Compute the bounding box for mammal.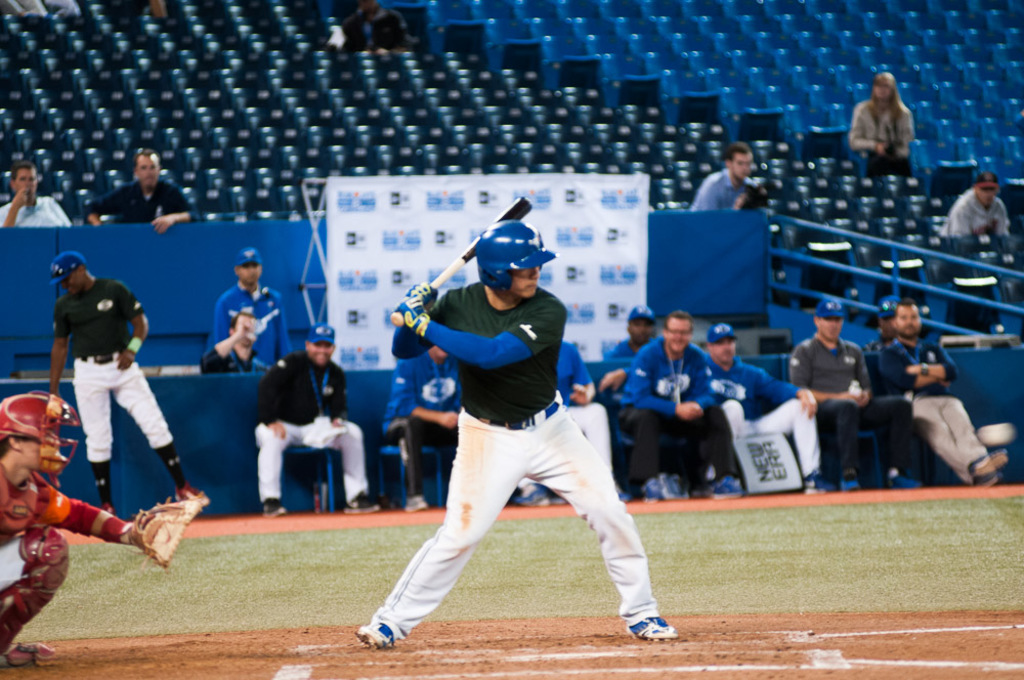
(x1=383, y1=341, x2=461, y2=518).
